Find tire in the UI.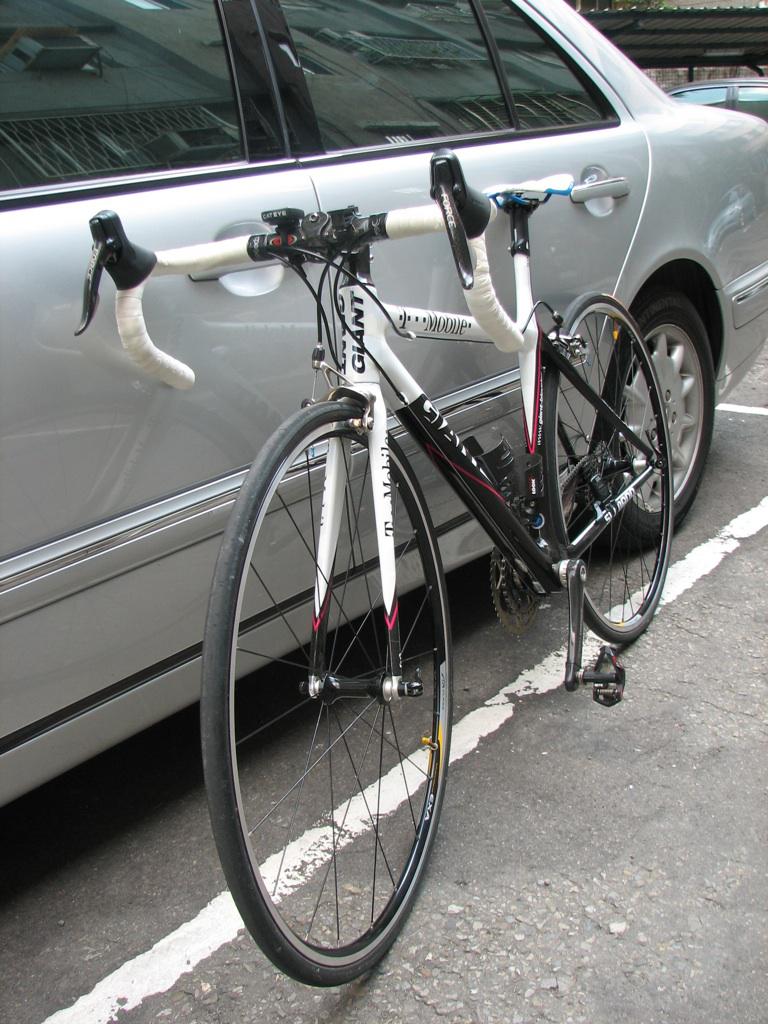
UI element at l=582, t=281, r=719, b=554.
